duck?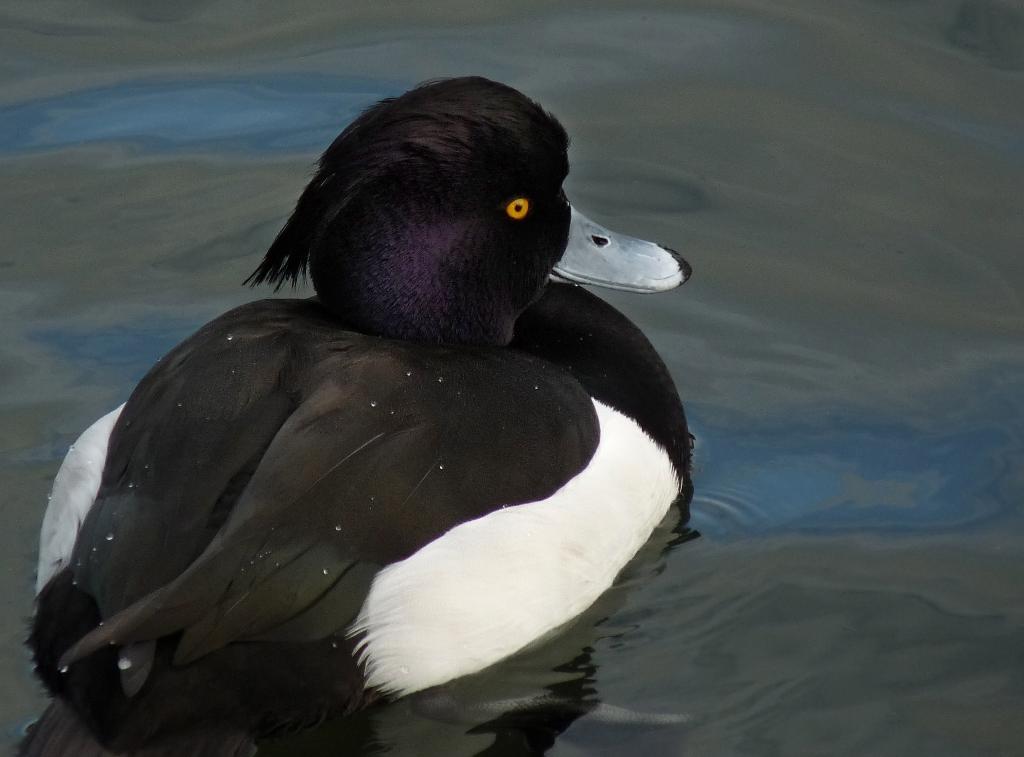
(x1=4, y1=65, x2=694, y2=756)
